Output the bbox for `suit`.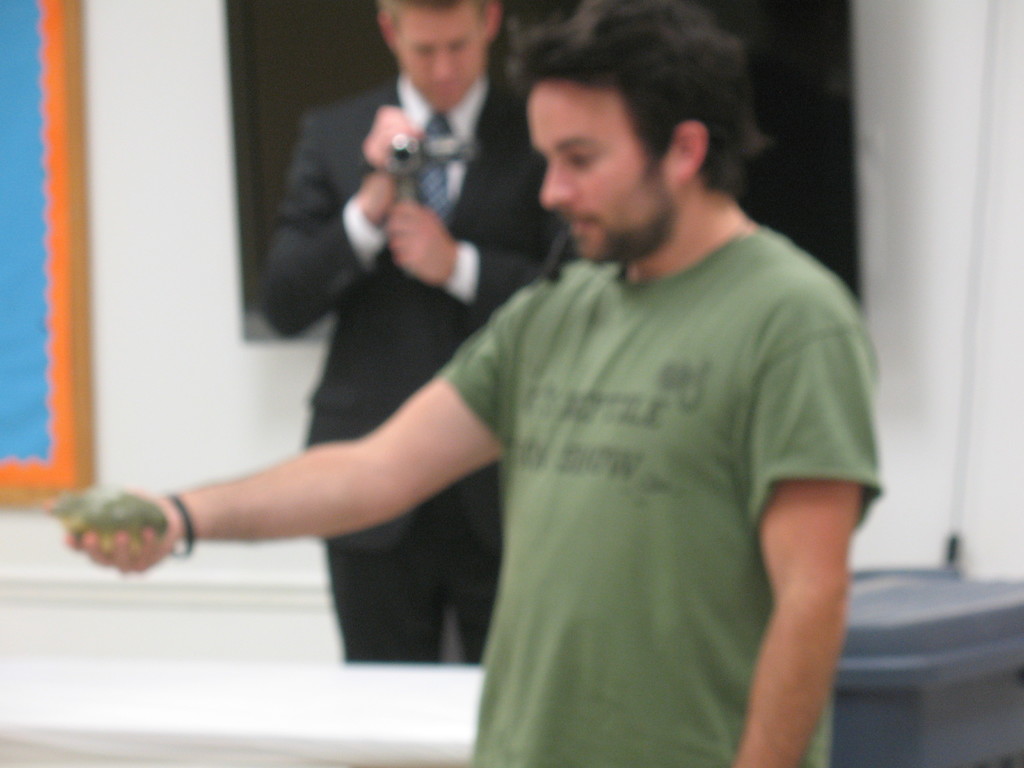
<bbox>259, 74, 581, 669</bbox>.
